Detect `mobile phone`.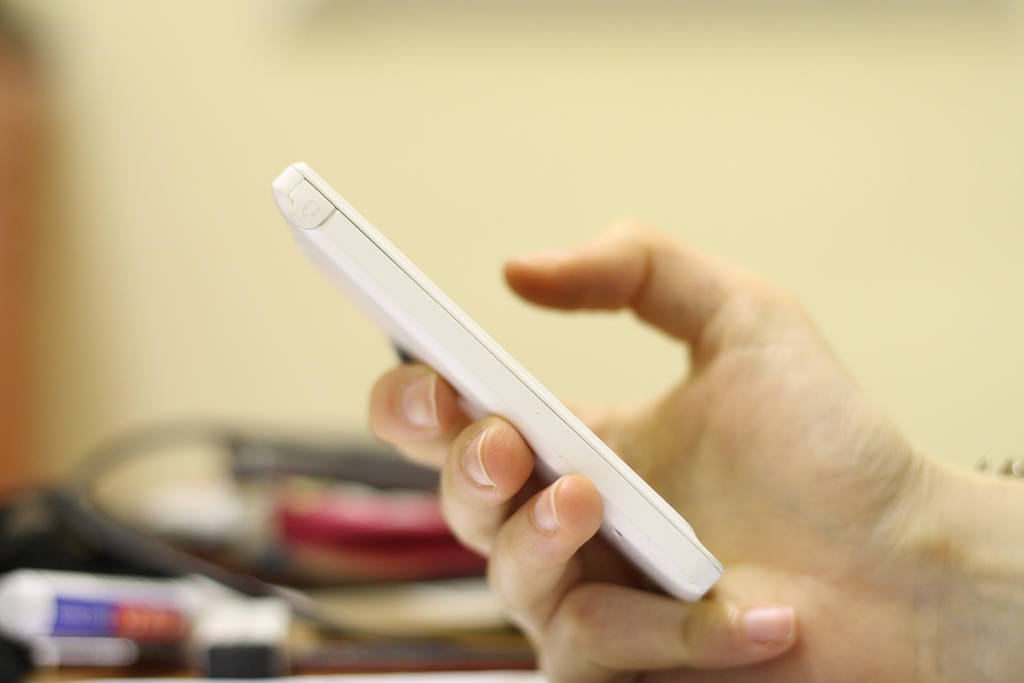
Detected at left=335, top=154, right=714, bottom=582.
